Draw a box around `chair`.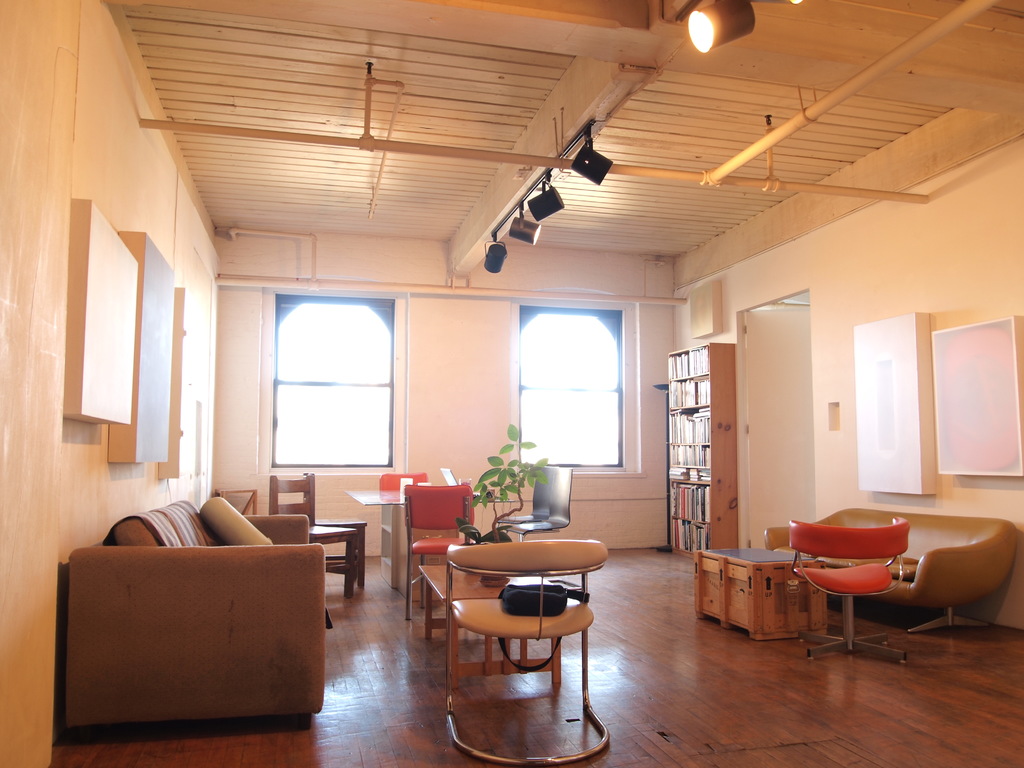
left=792, top=521, right=909, bottom=660.
